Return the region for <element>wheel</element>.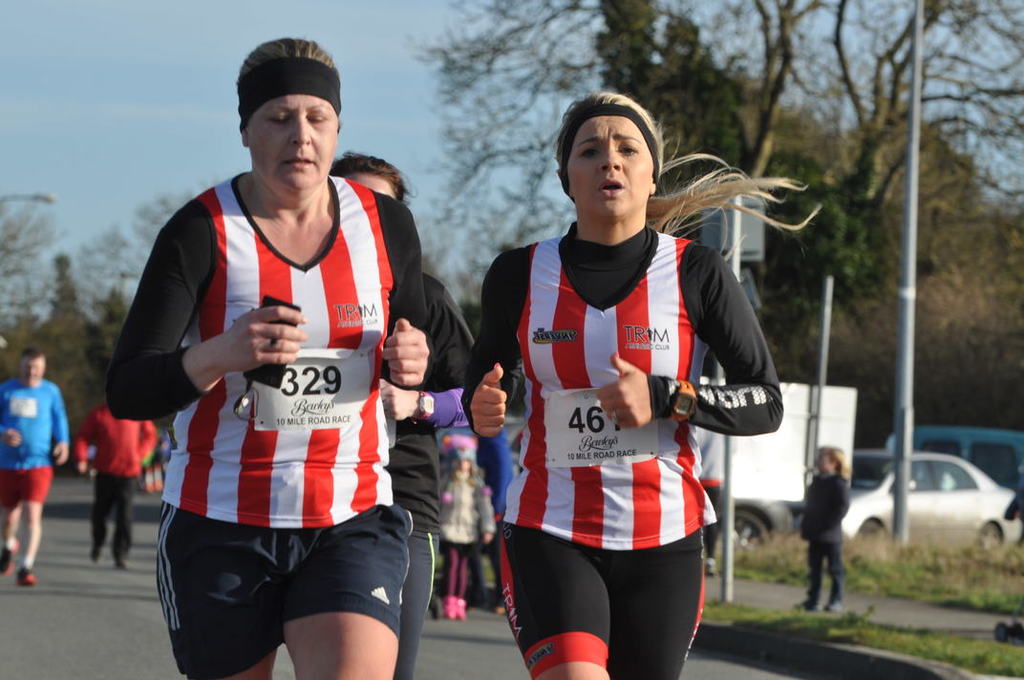
bbox(720, 503, 785, 552).
